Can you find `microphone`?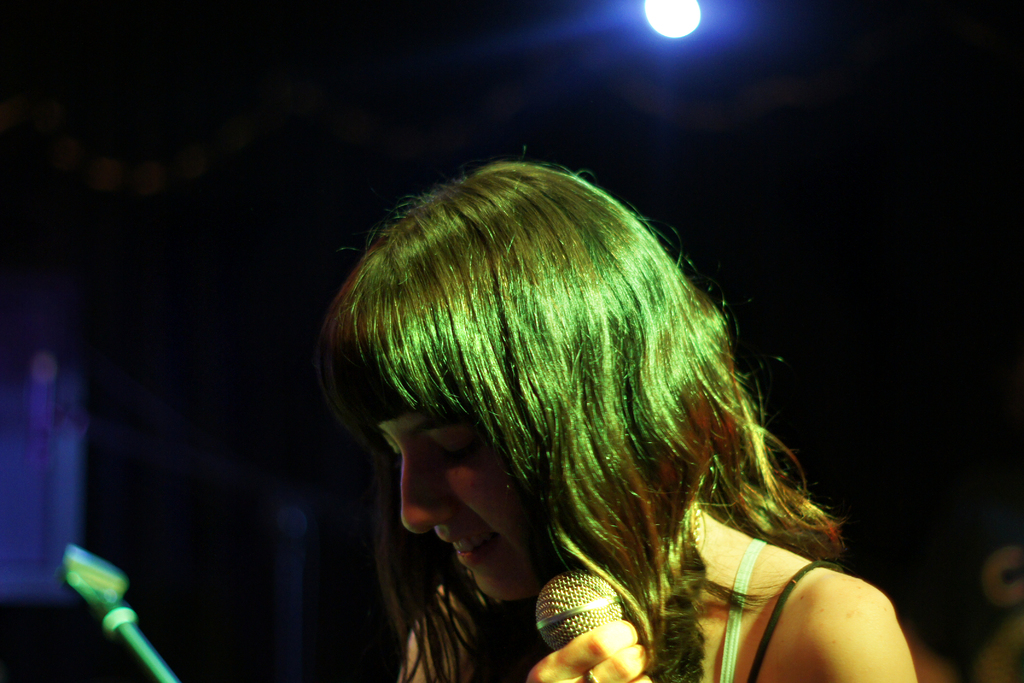
Yes, bounding box: crop(538, 570, 618, 648).
